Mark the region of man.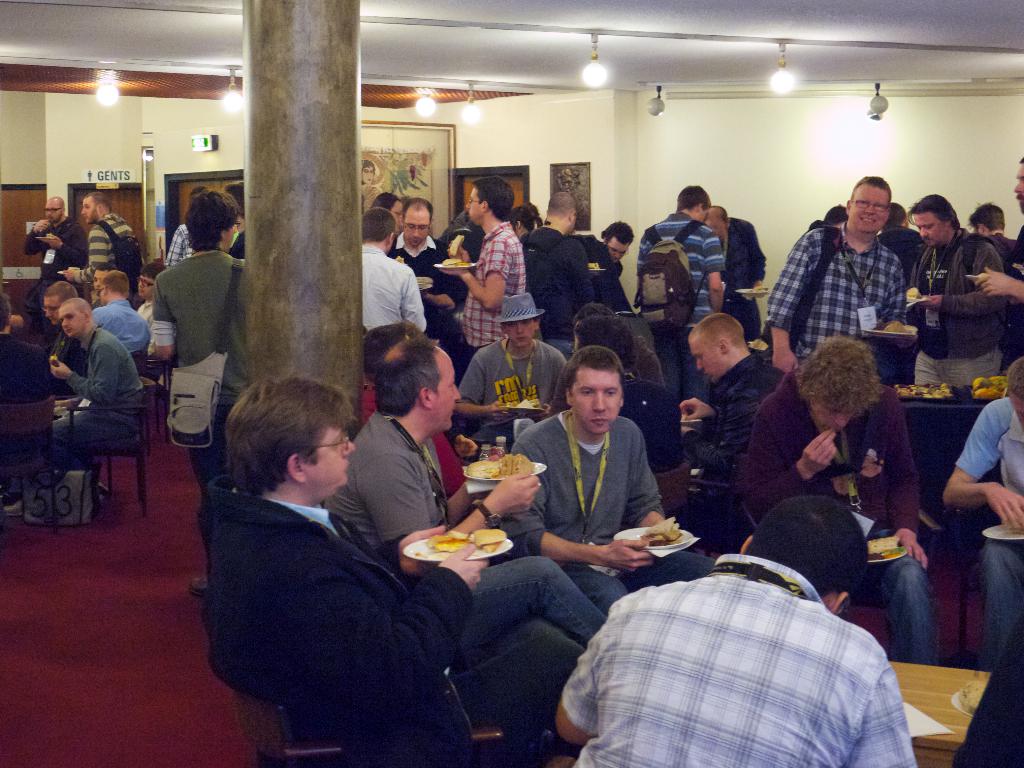
Region: 146:187:246:601.
